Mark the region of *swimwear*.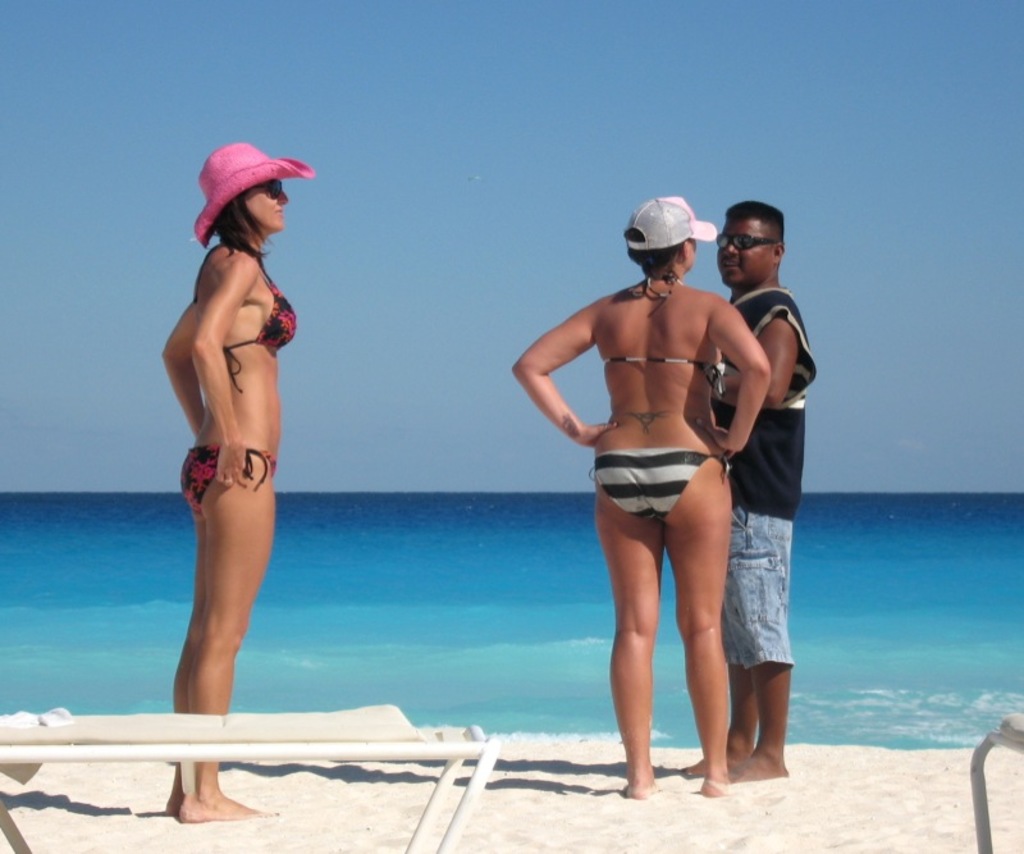
Region: pyautogui.locateOnScreen(590, 448, 726, 524).
